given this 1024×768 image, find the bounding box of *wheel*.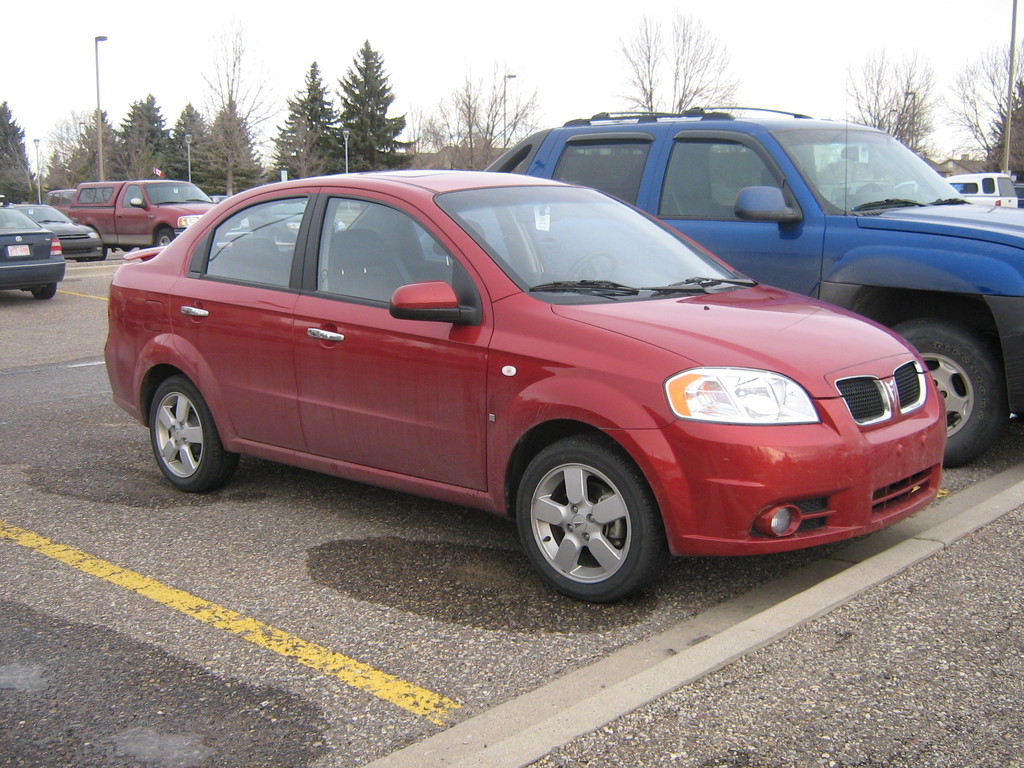
150/376/239/492.
